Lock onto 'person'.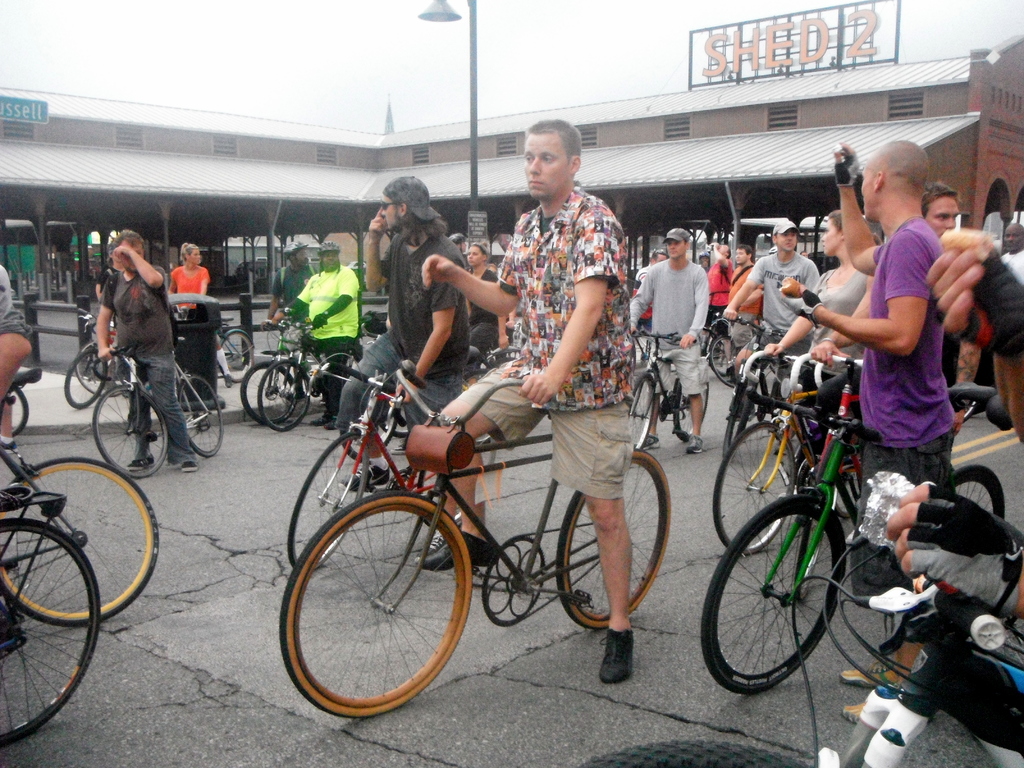
Locked: l=419, t=117, r=638, b=684.
